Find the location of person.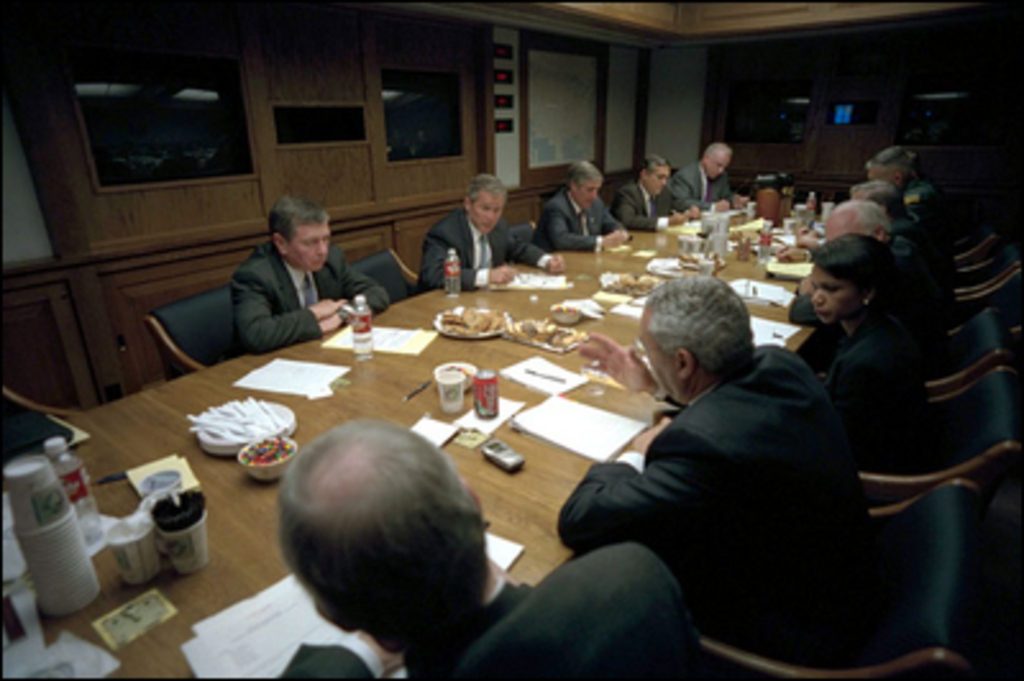
Location: {"left": 614, "top": 161, "right": 707, "bottom": 238}.
